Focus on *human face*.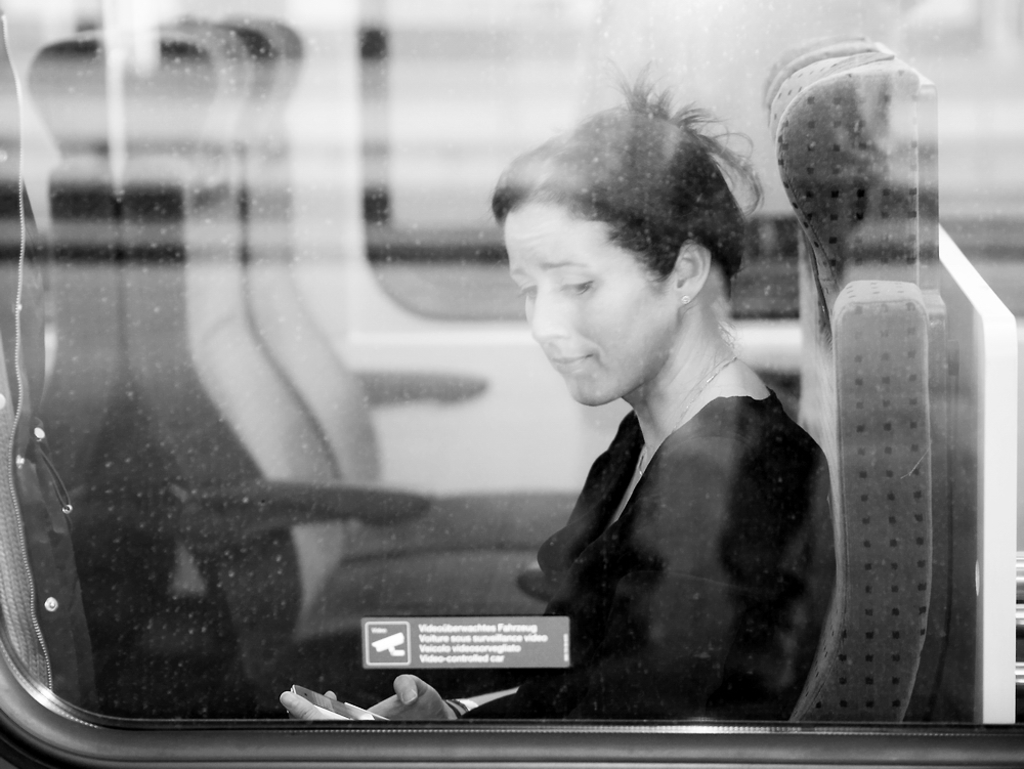
Focused at crop(499, 198, 664, 408).
